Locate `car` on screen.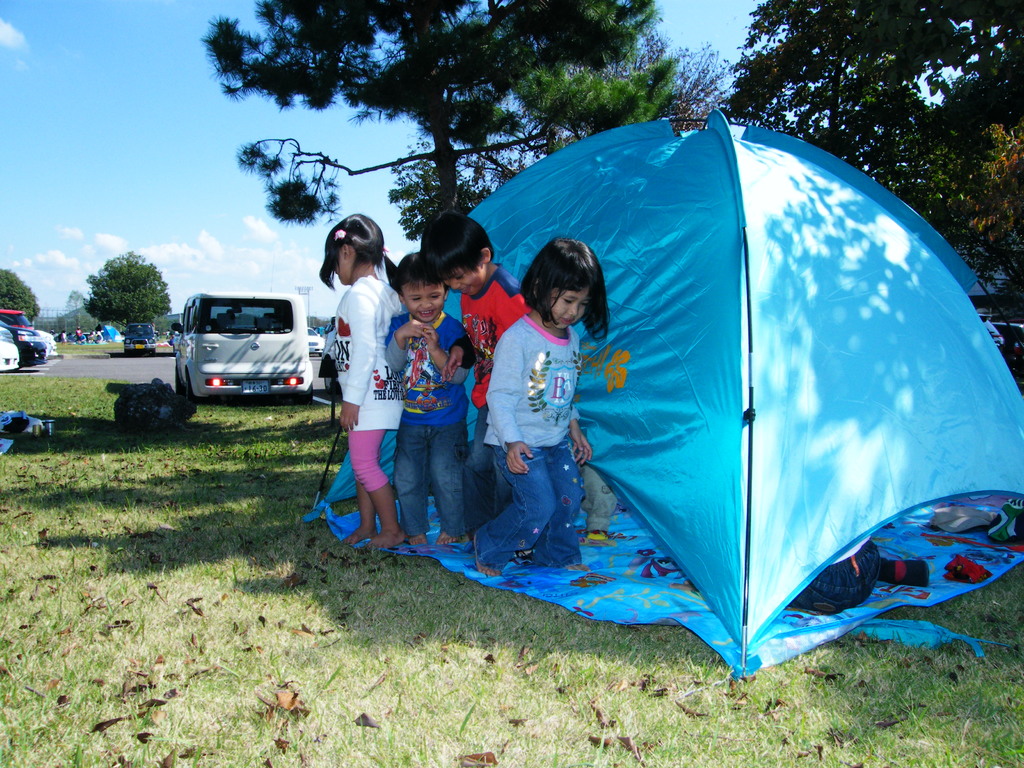
On screen at x1=117 y1=324 x2=158 y2=355.
